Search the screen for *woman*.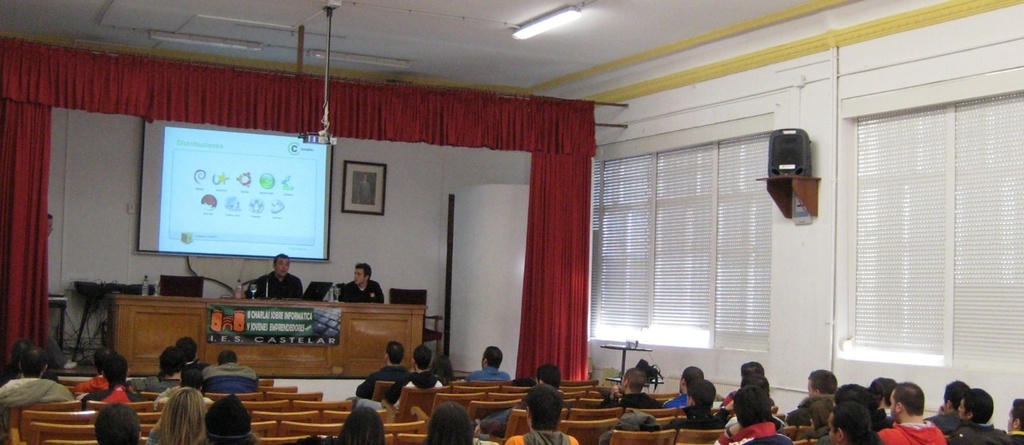
Found at <bbox>336, 412, 385, 444</bbox>.
